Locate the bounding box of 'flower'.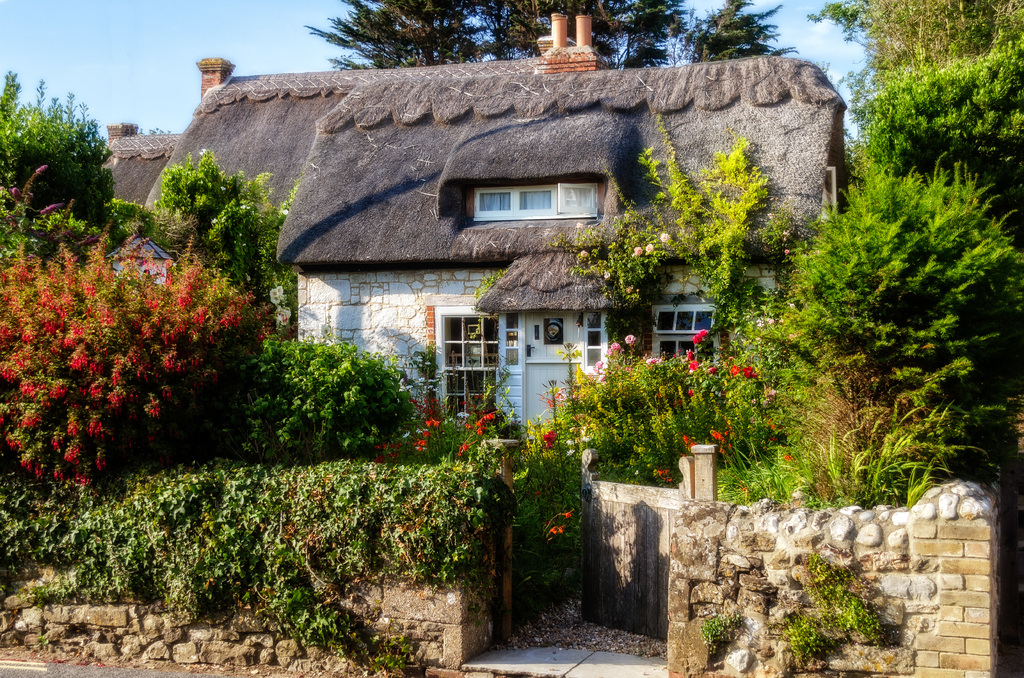
Bounding box: Rect(741, 367, 754, 383).
